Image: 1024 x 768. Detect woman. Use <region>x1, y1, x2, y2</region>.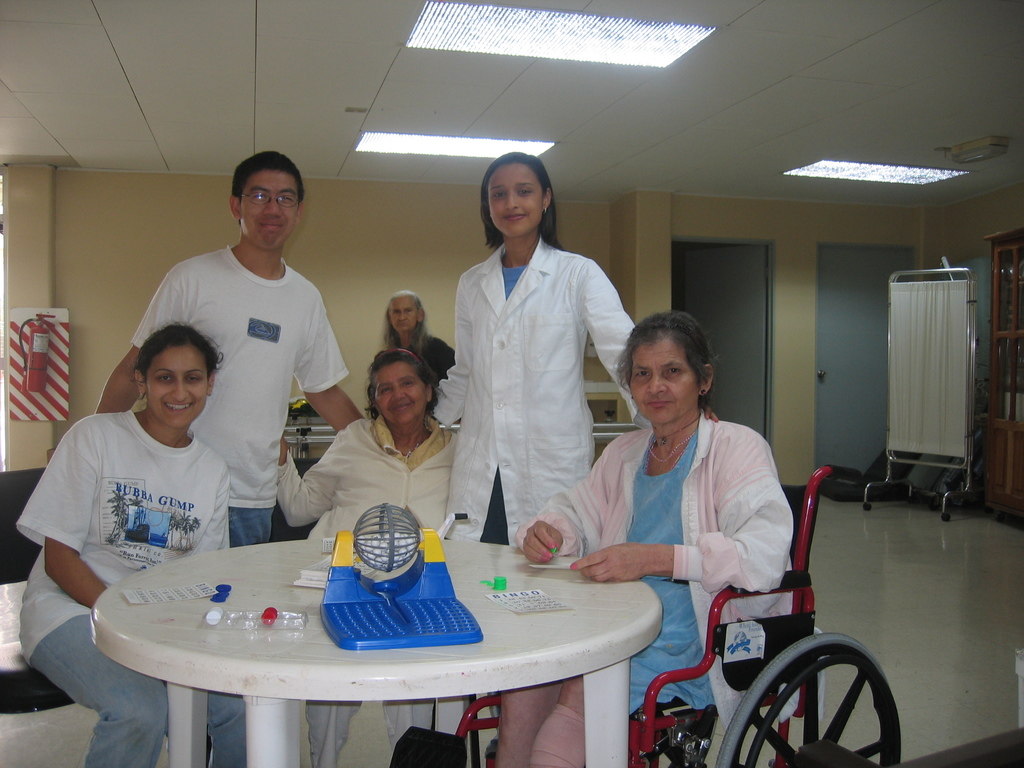
<region>439, 147, 626, 590</region>.
